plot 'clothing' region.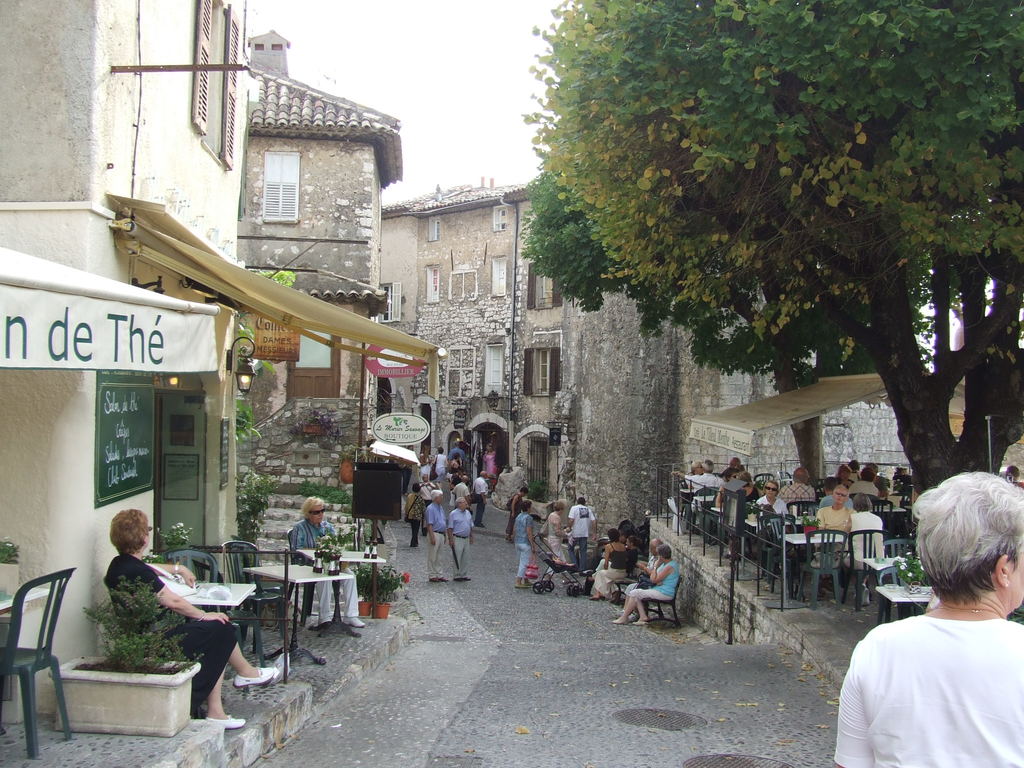
Plotted at <box>484,452,501,477</box>.
